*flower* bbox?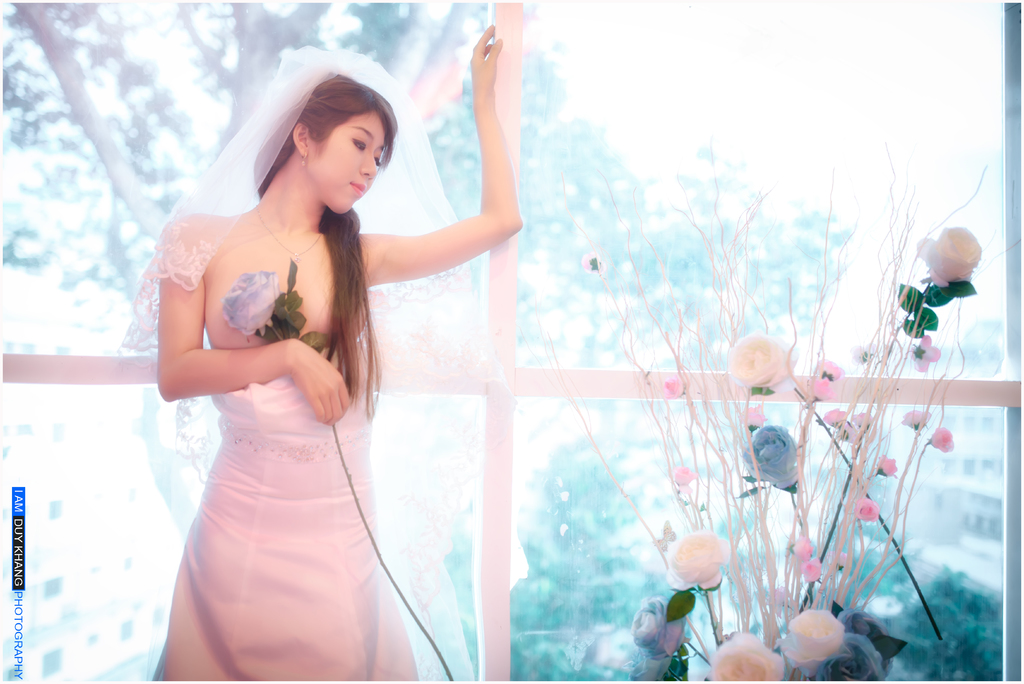
<bbox>737, 332, 810, 402</bbox>
